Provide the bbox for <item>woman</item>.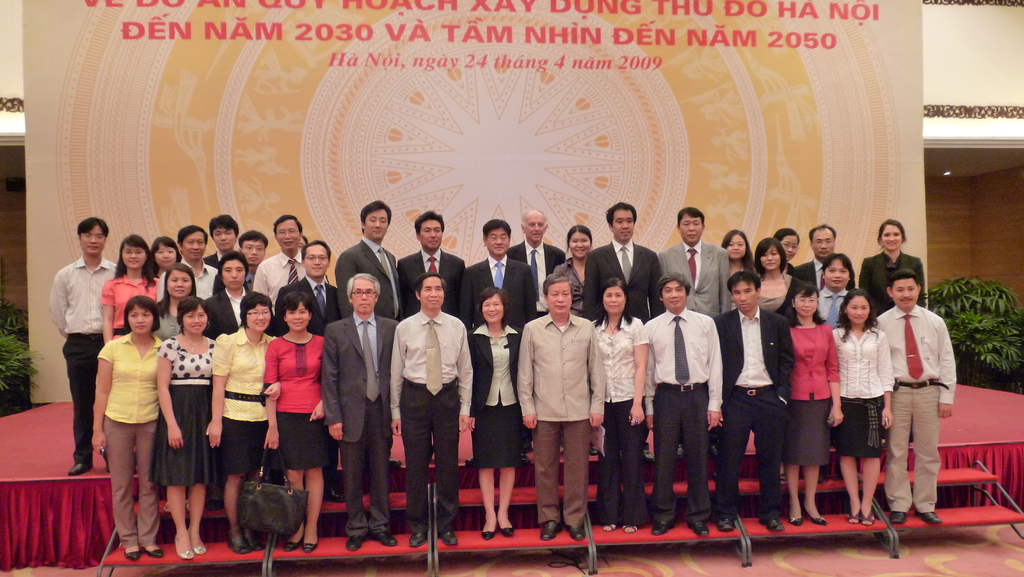
262/292/325/557.
